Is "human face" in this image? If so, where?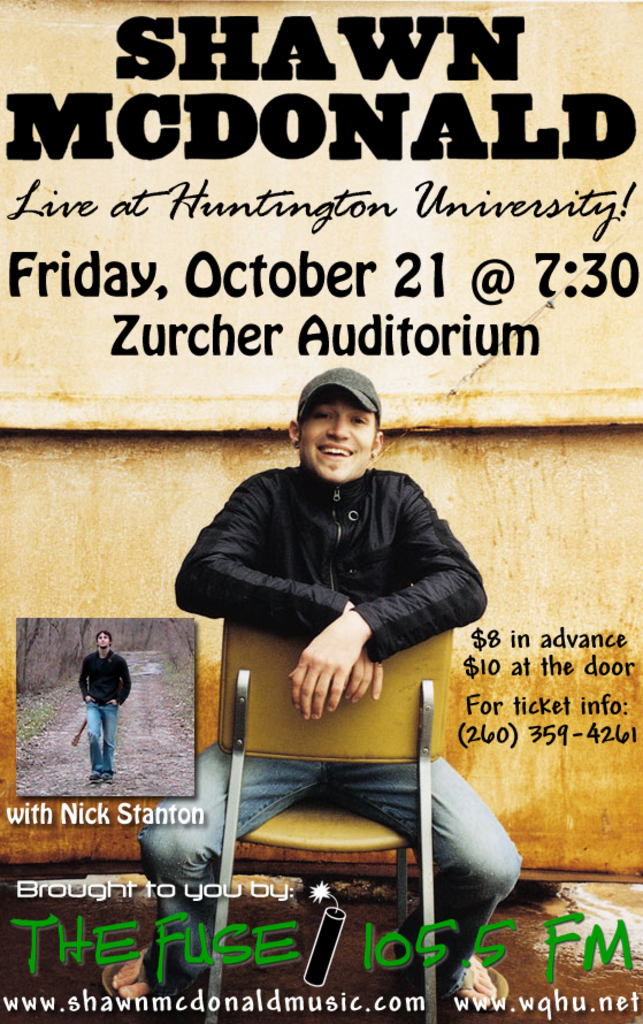
Yes, at x1=300, y1=398, x2=375, y2=476.
